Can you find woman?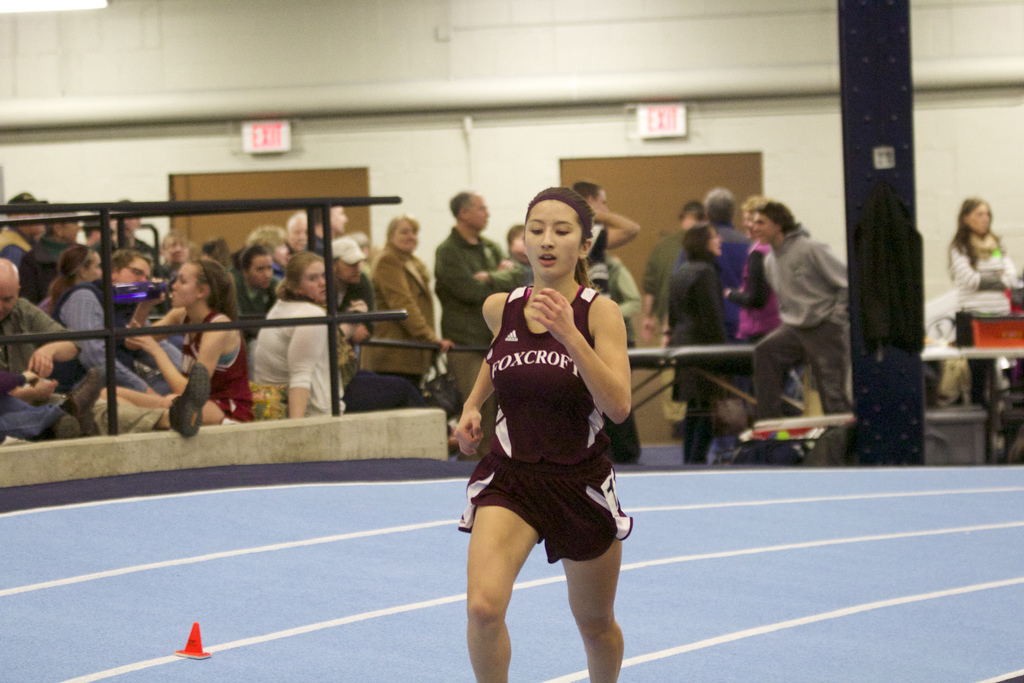
Yes, bounding box: bbox=[257, 245, 340, 424].
